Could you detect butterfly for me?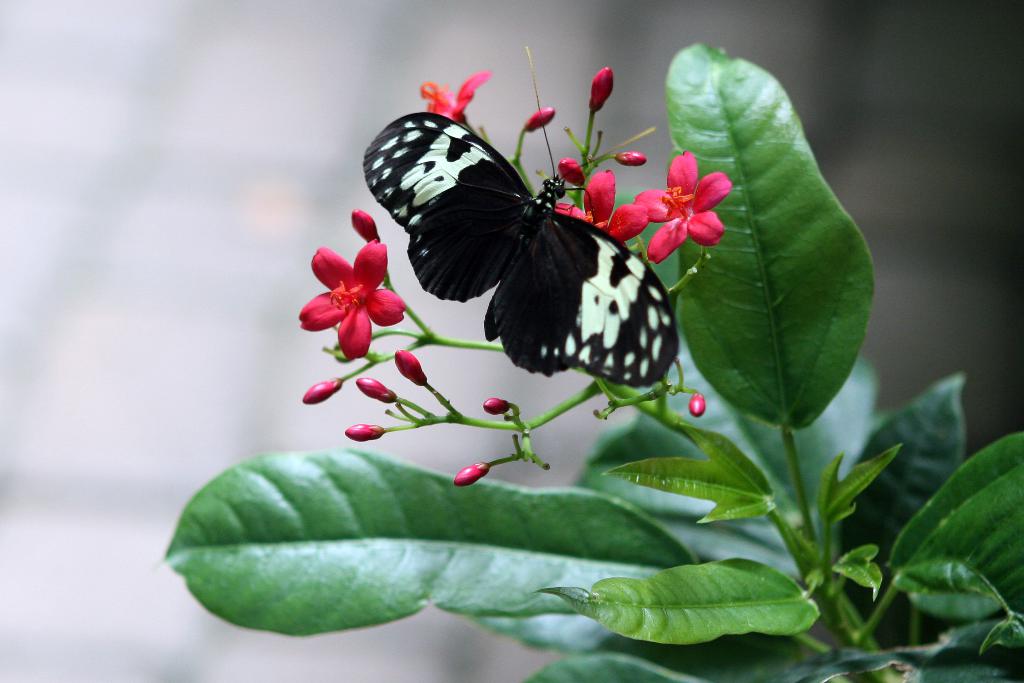
Detection result: <box>350,86,719,421</box>.
